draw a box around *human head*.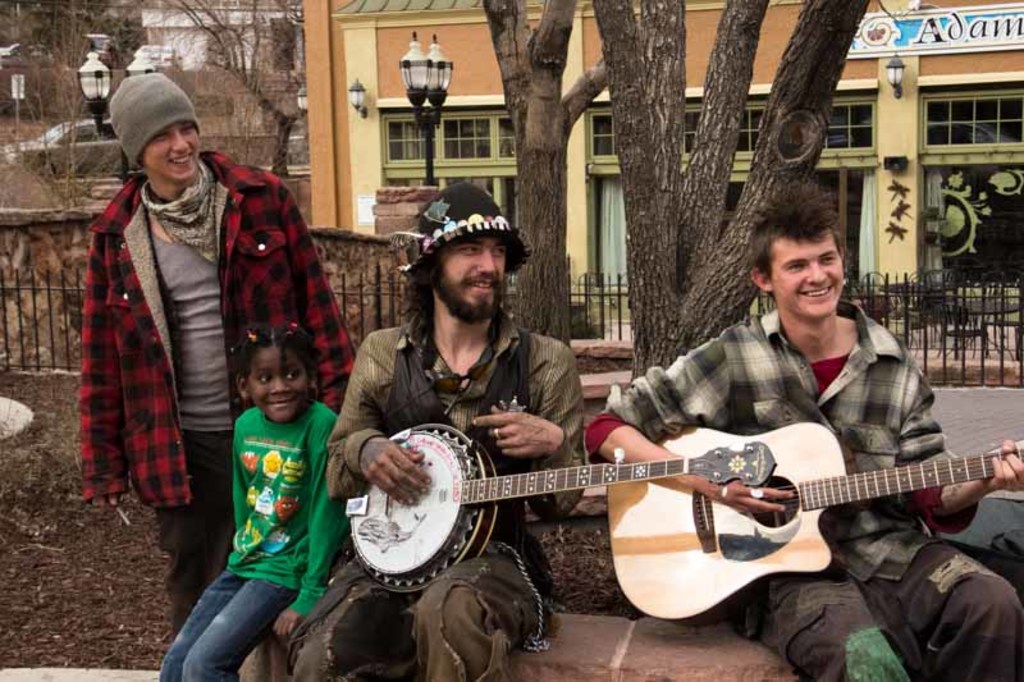
234, 324, 315, 426.
